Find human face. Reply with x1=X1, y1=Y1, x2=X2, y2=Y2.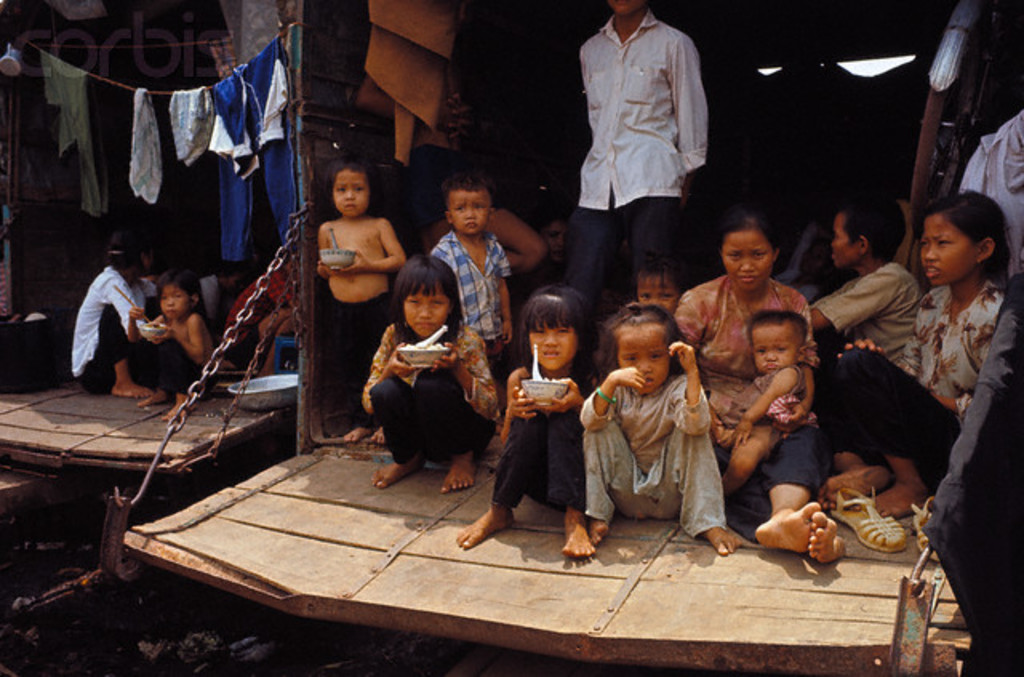
x1=450, y1=186, x2=488, y2=238.
